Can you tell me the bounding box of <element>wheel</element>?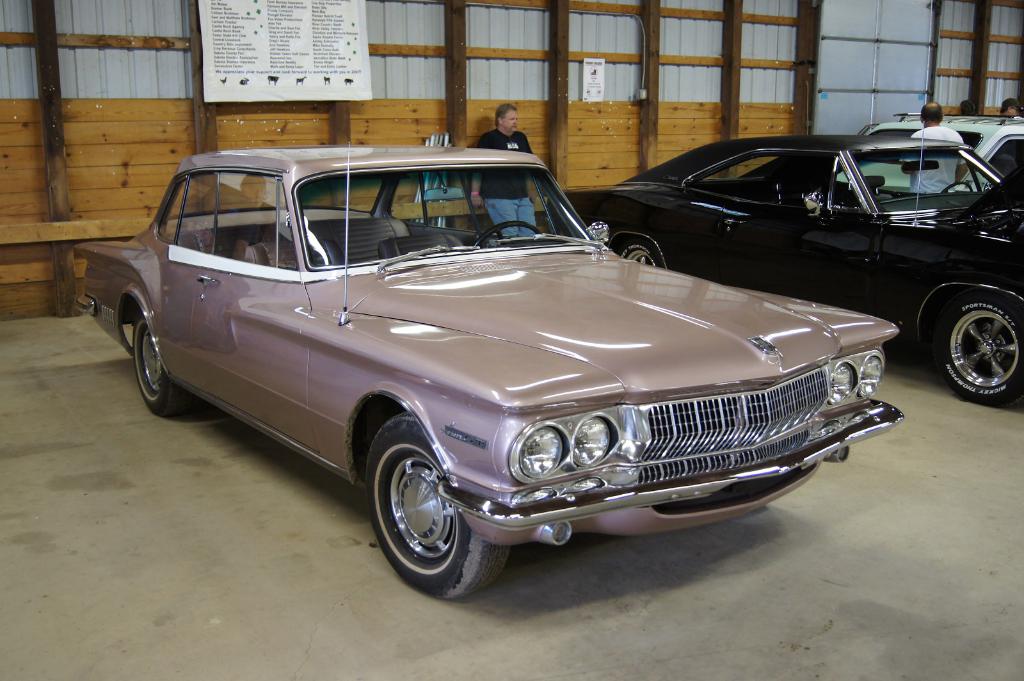
131:312:184:422.
